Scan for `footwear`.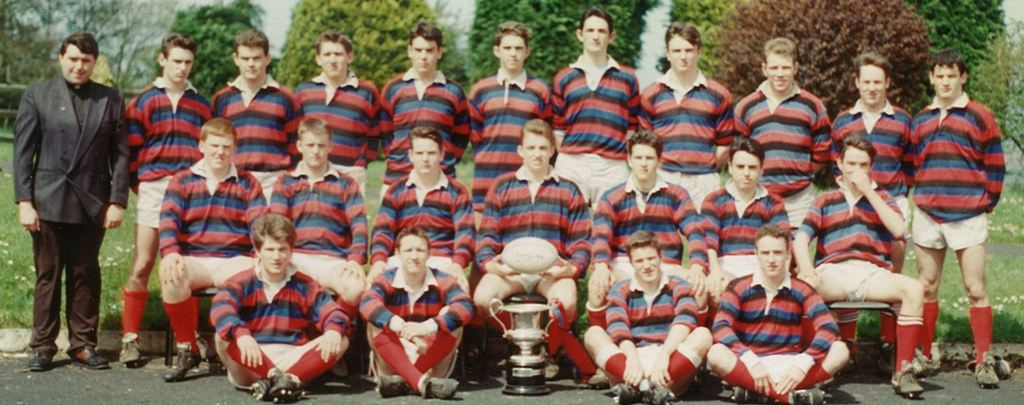
Scan result: pyautogui.locateOnScreen(27, 352, 56, 371).
